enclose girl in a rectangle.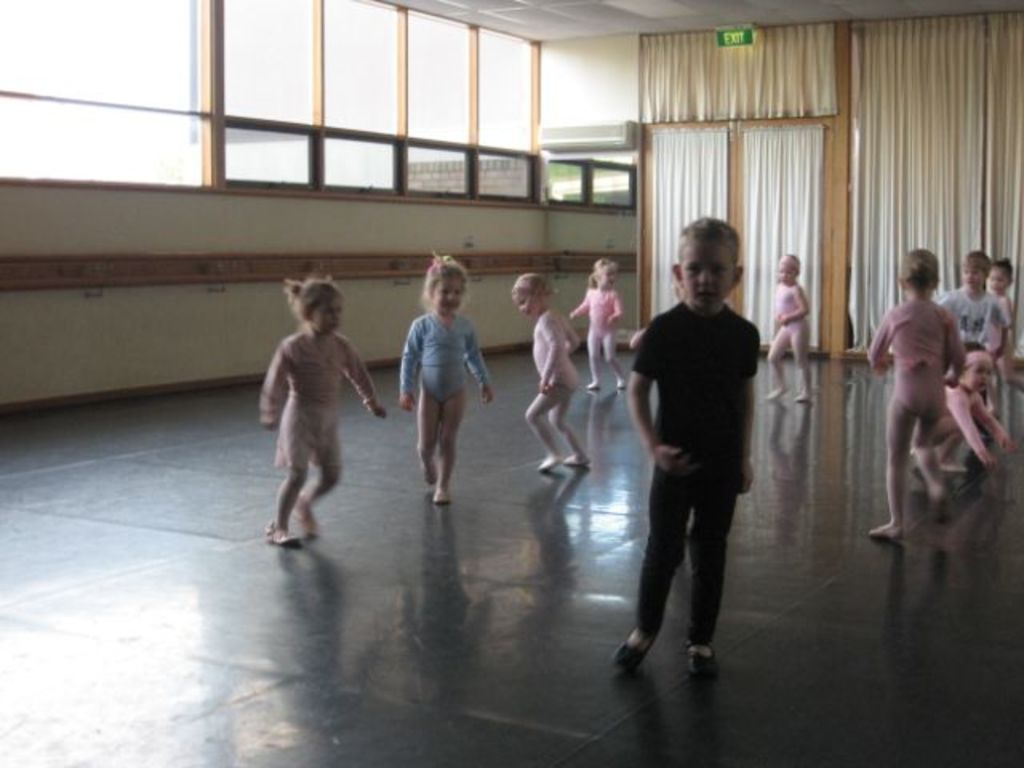
(525, 272, 595, 470).
